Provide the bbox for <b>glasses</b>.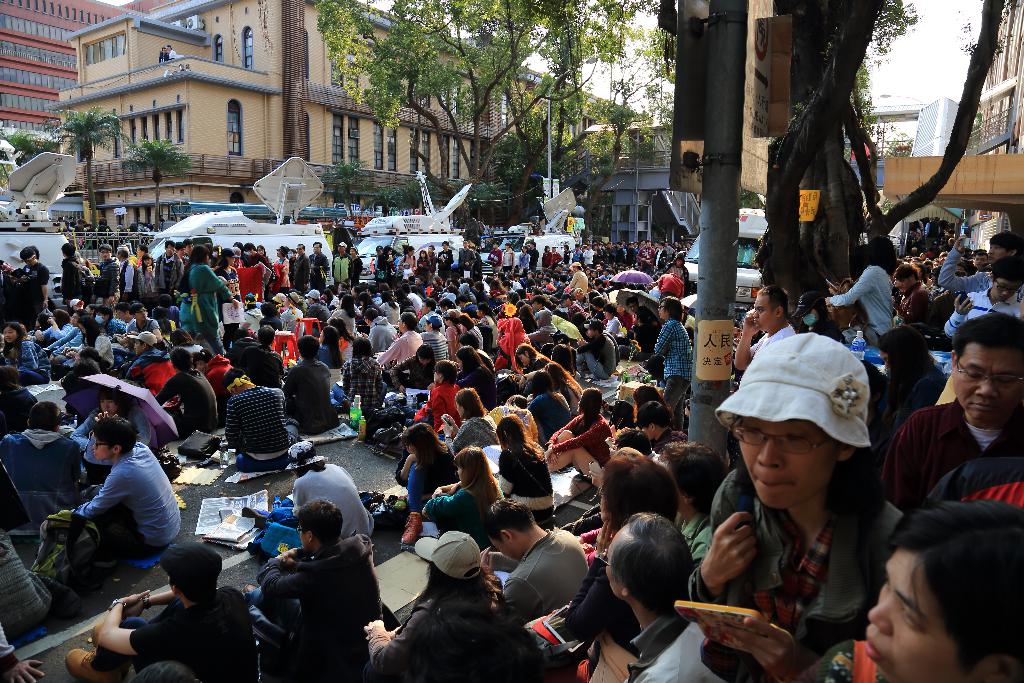
[left=594, top=549, right=620, bottom=575].
